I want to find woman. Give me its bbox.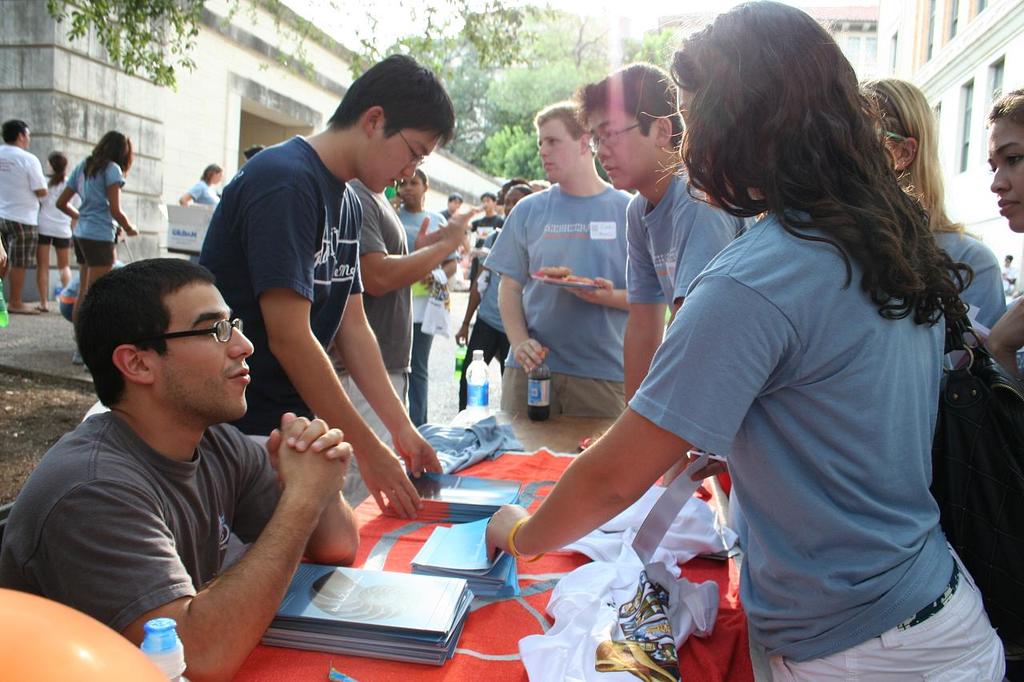
(454,193,519,419).
